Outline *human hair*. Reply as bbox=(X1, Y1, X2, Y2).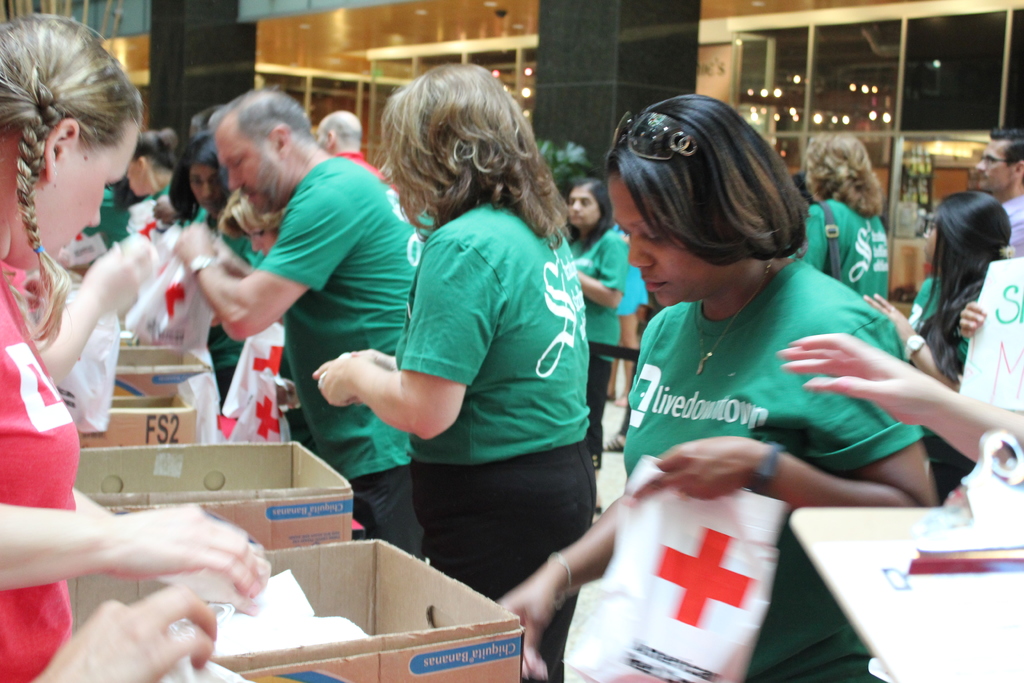
bbox=(809, 142, 880, 213).
